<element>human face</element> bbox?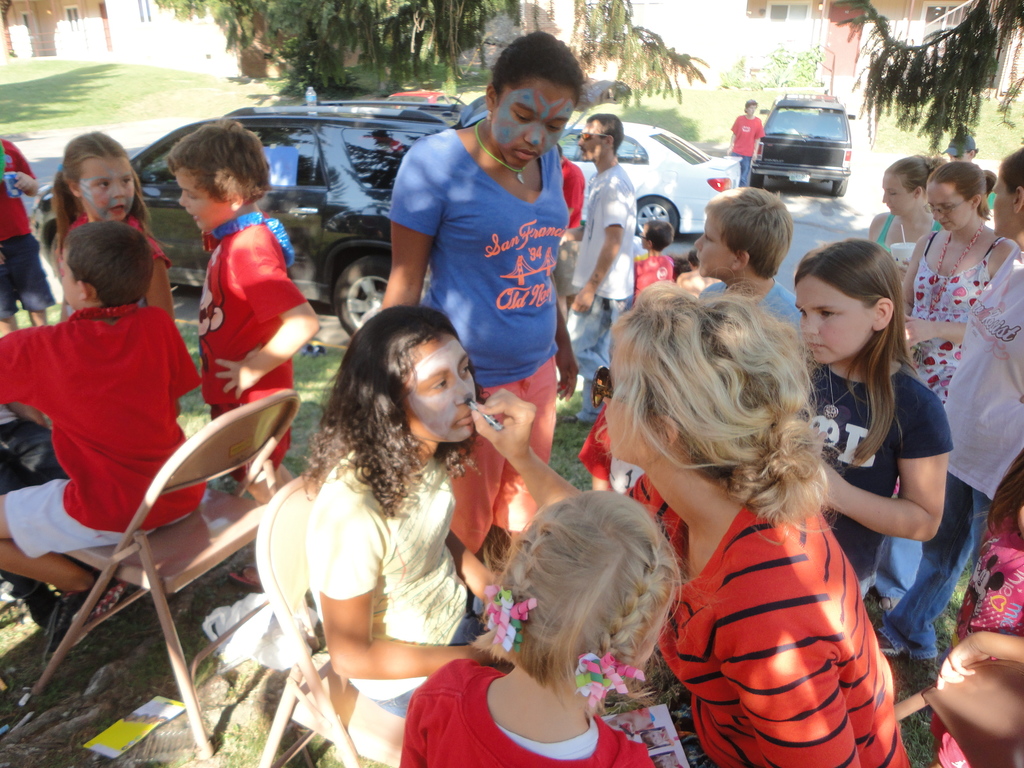
79:154:134:223
